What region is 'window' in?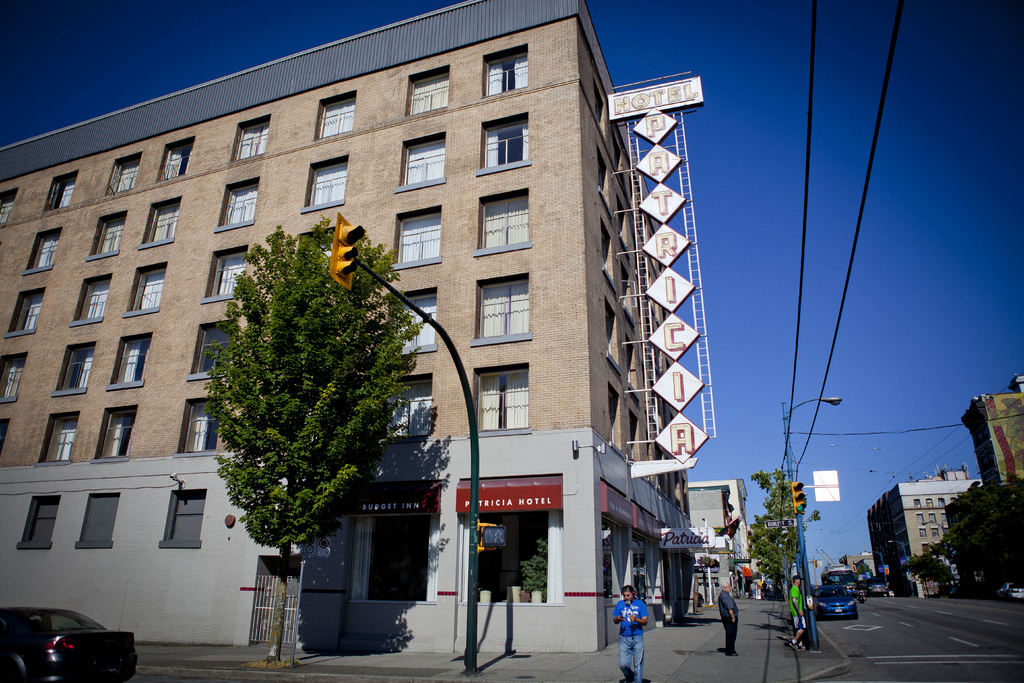
rect(482, 117, 533, 171).
